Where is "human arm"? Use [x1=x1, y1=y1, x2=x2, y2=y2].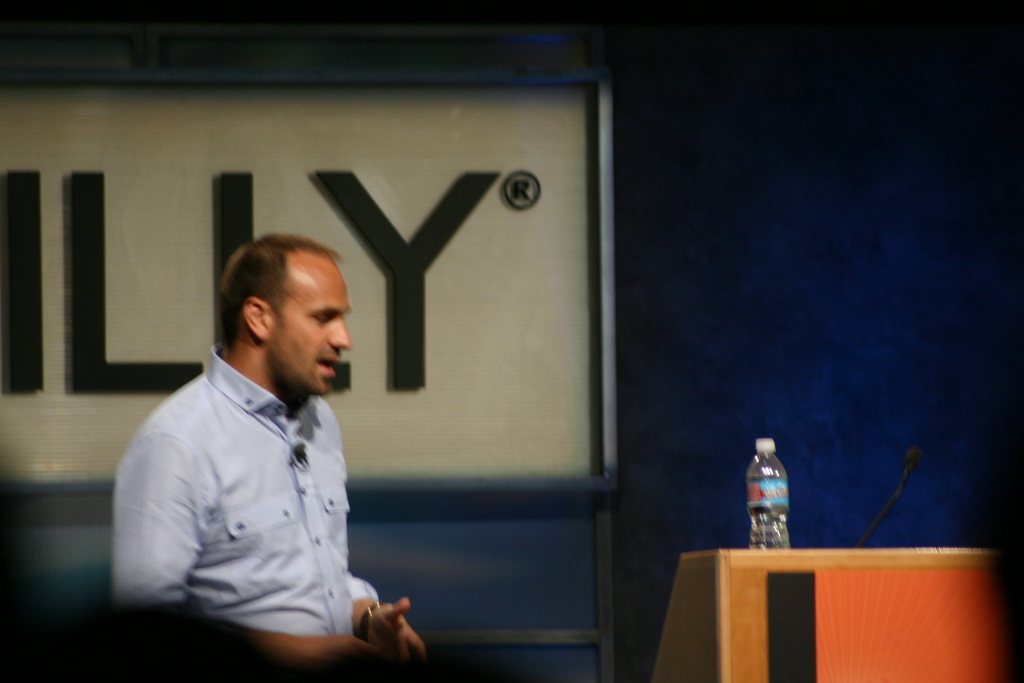
[x1=98, y1=424, x2=400, y2=672].
